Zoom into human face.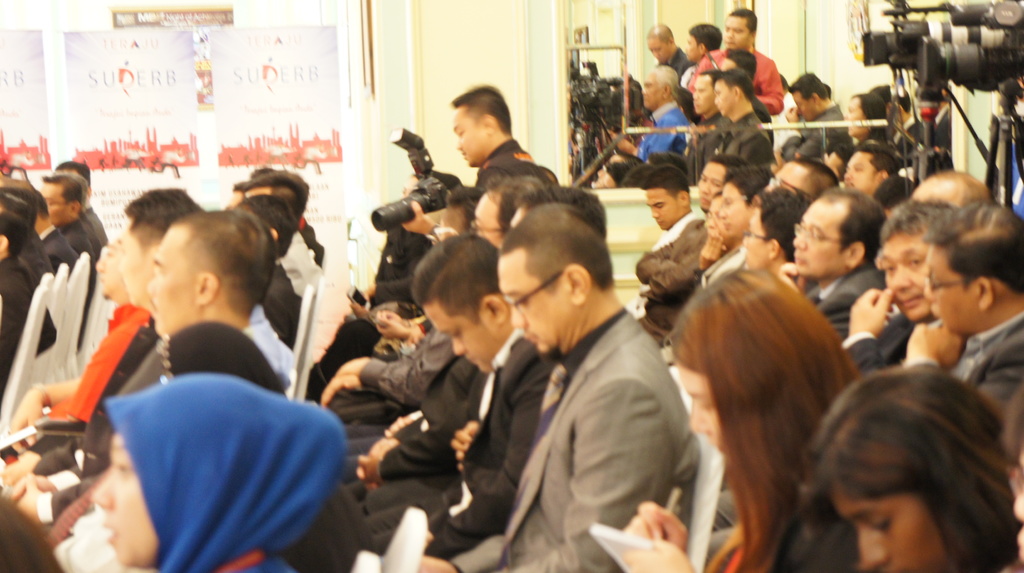
Zoom target: bbox(924, 250, 973, 336).
